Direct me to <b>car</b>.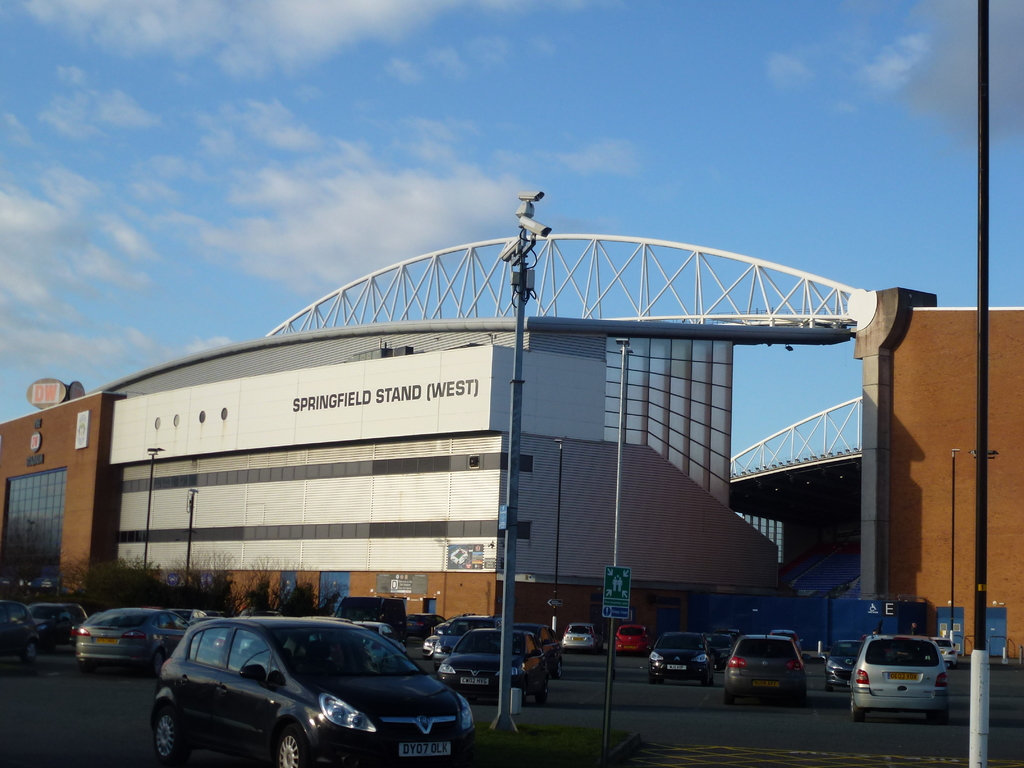
Direction: <region>846, 630, 947, 722</region>.
